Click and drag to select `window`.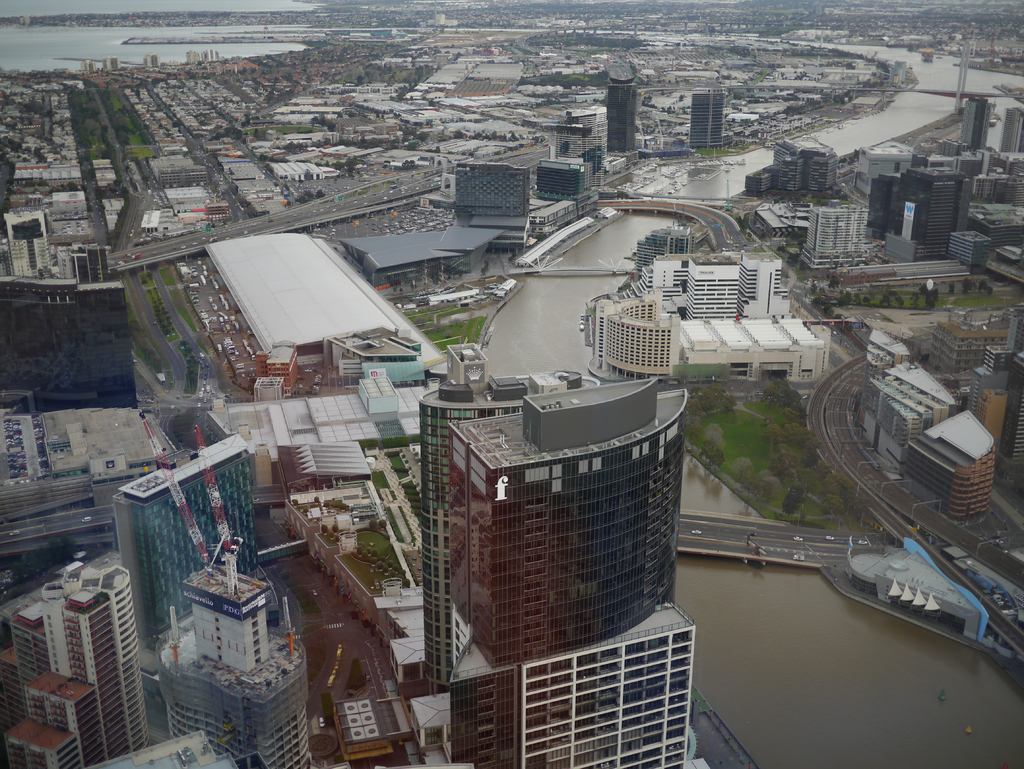
Selection: 627/667/645/678.
